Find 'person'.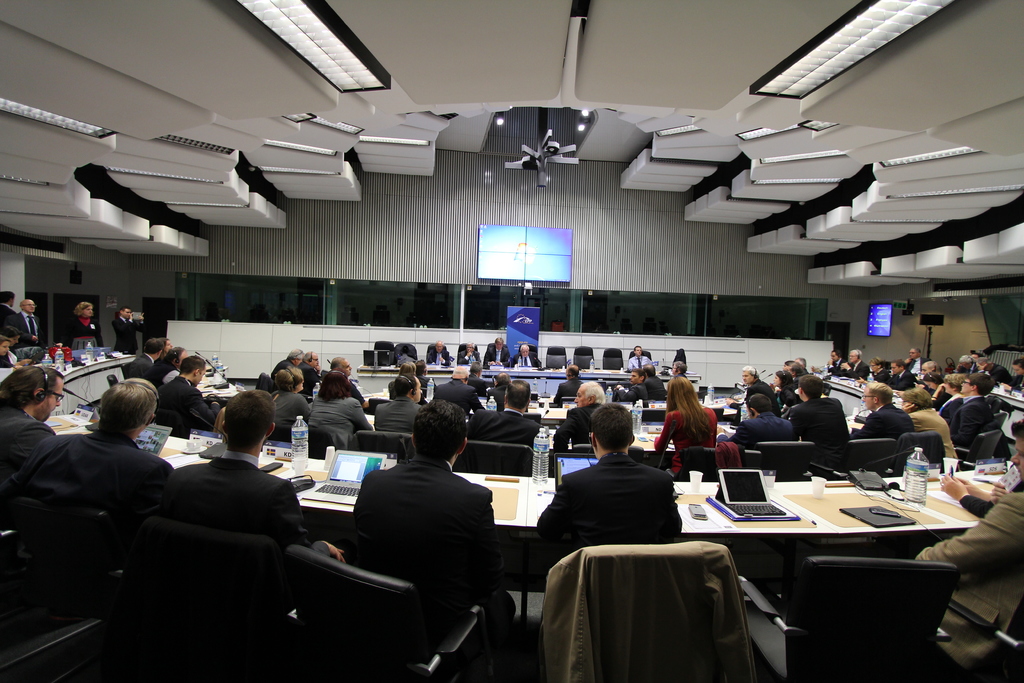
268:365:312:425.
